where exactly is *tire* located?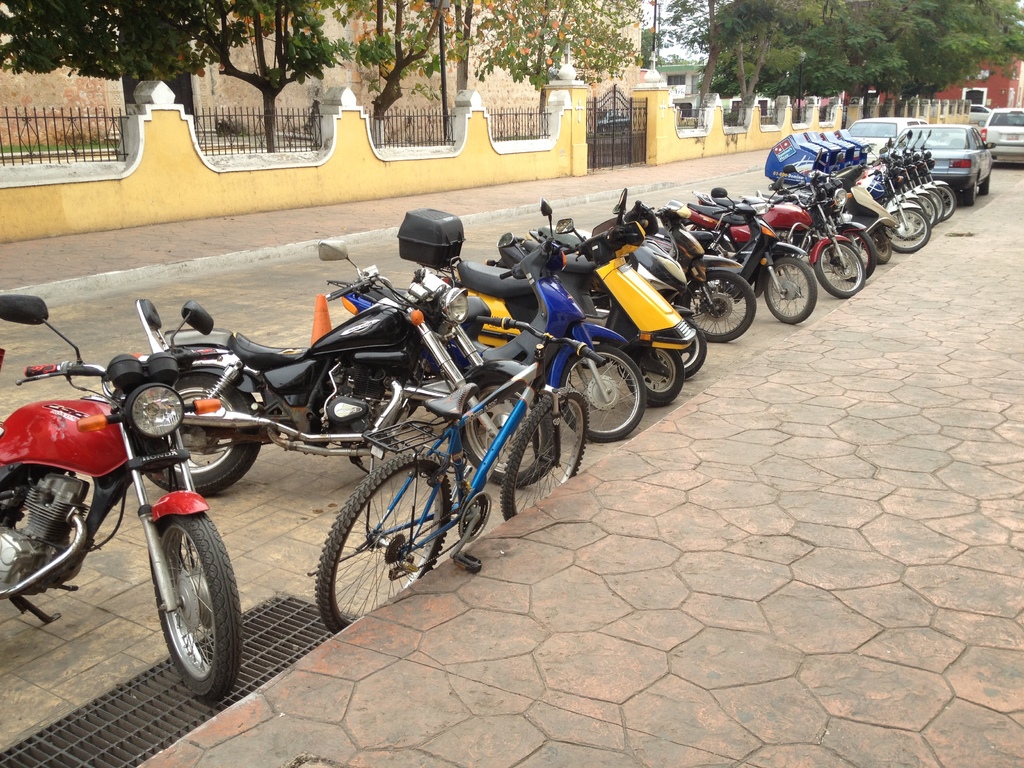
Its bounding box is locate(153, 510, 244, 698).
